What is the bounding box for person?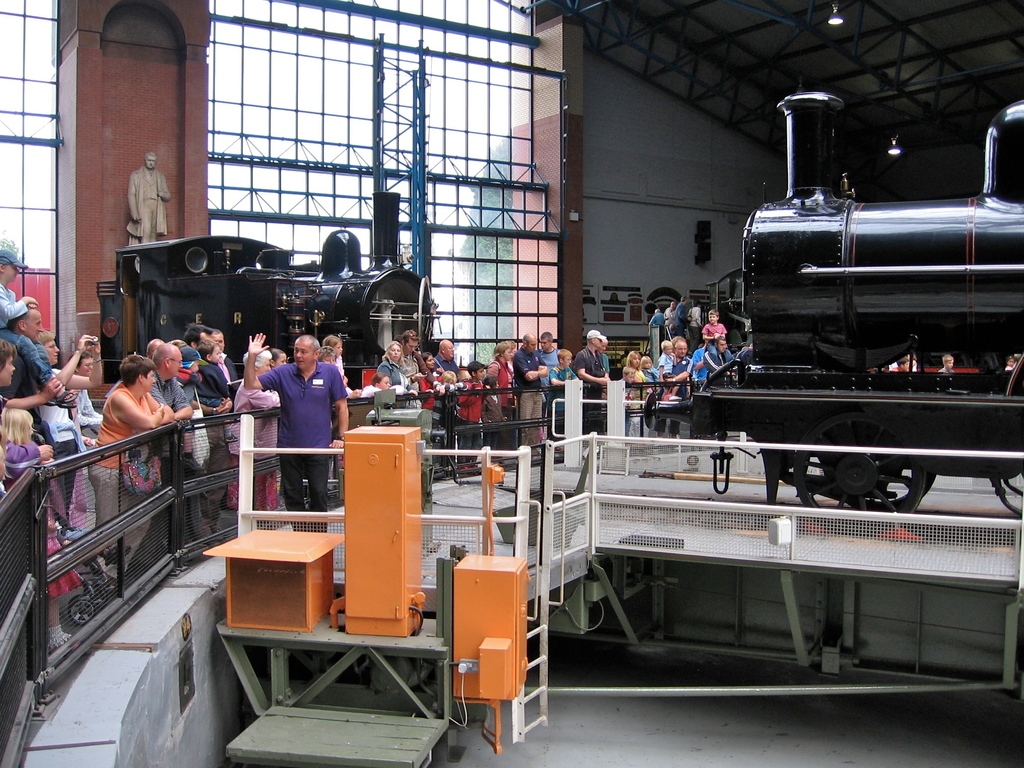
{"x1": 41, "y1": 456, "x2": 88, "y2": 660}.
